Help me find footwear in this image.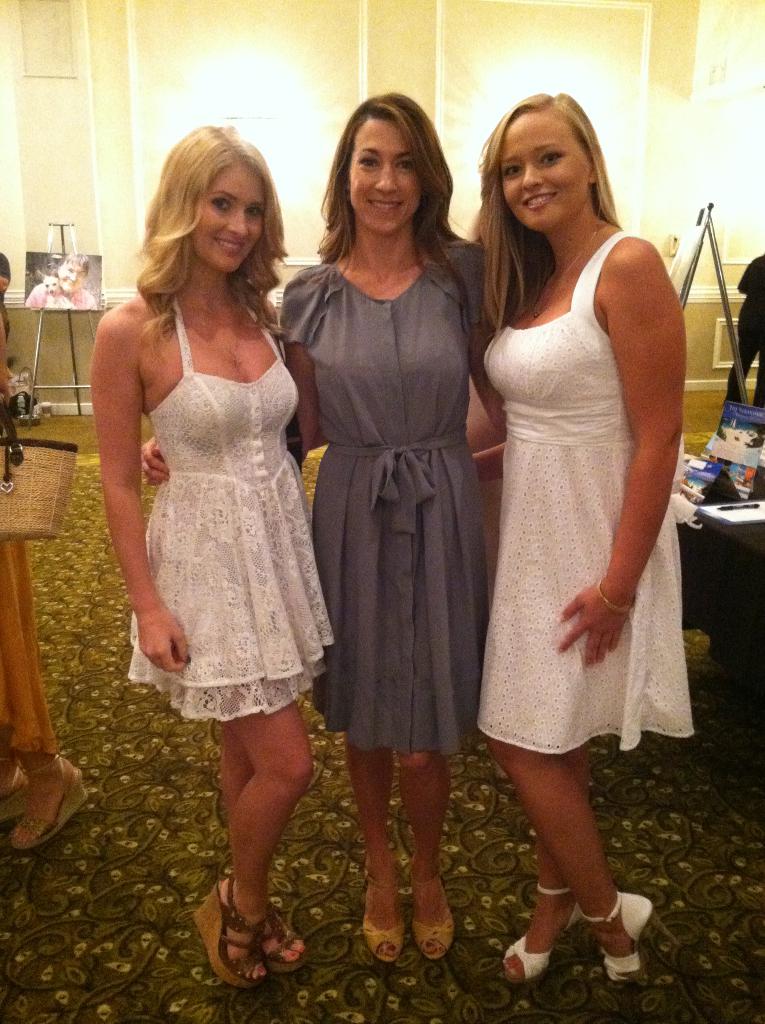
Found it: BBox(506, 884, 577, 984).
